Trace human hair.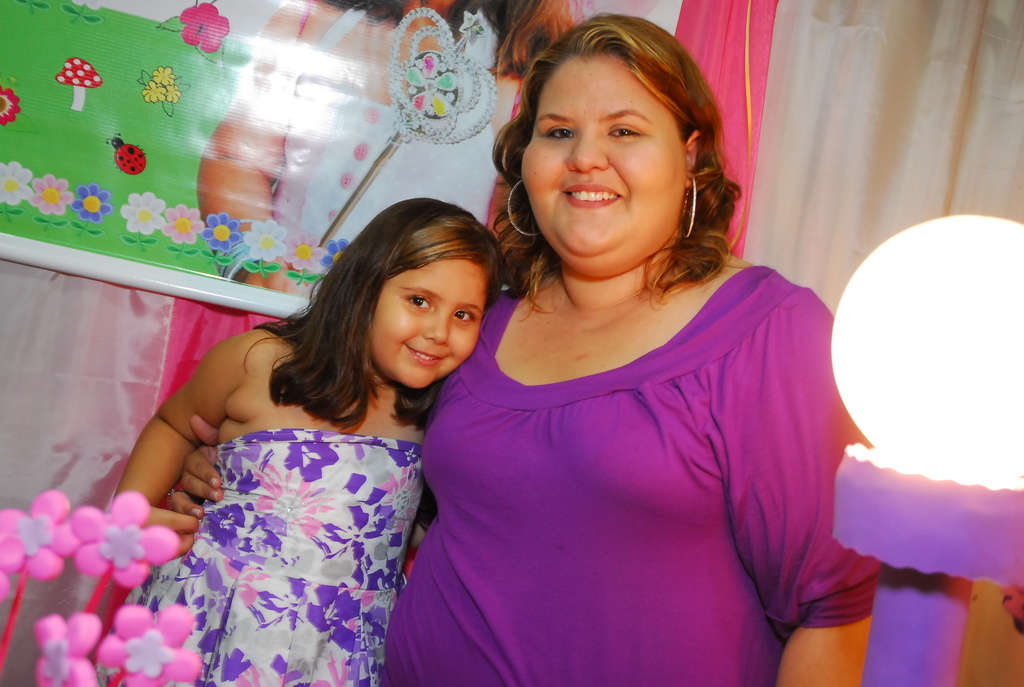
Traced to detection(243, 200, 508, 428).
